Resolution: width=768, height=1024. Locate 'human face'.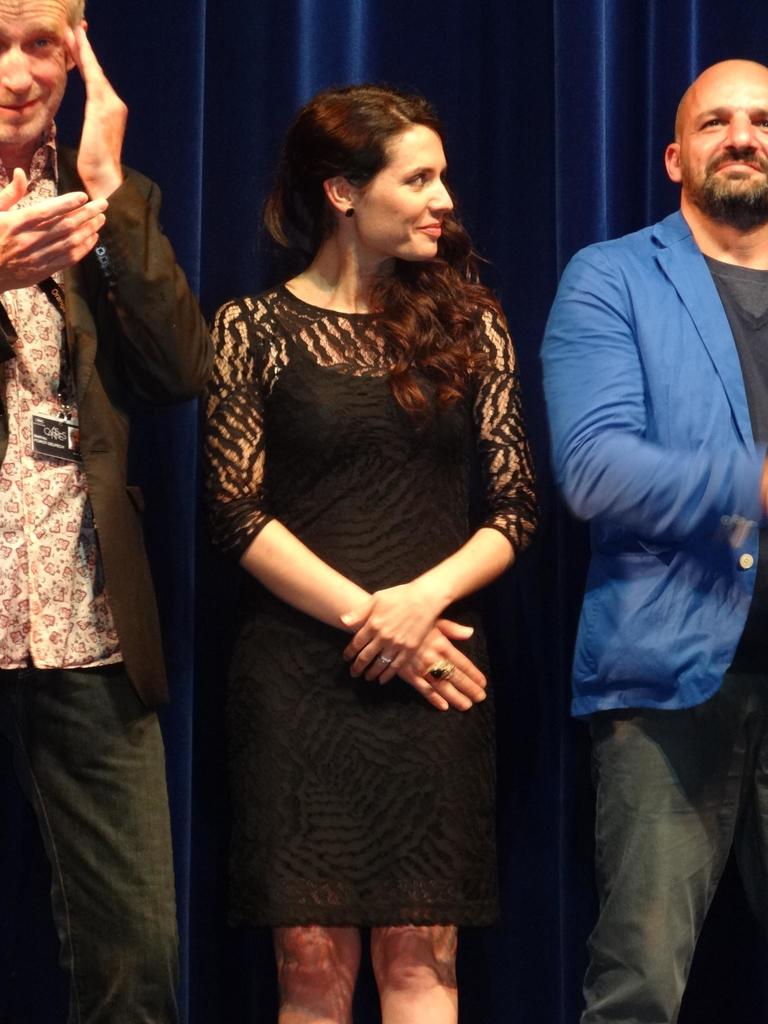
<box>680,76,767,214</box>.
